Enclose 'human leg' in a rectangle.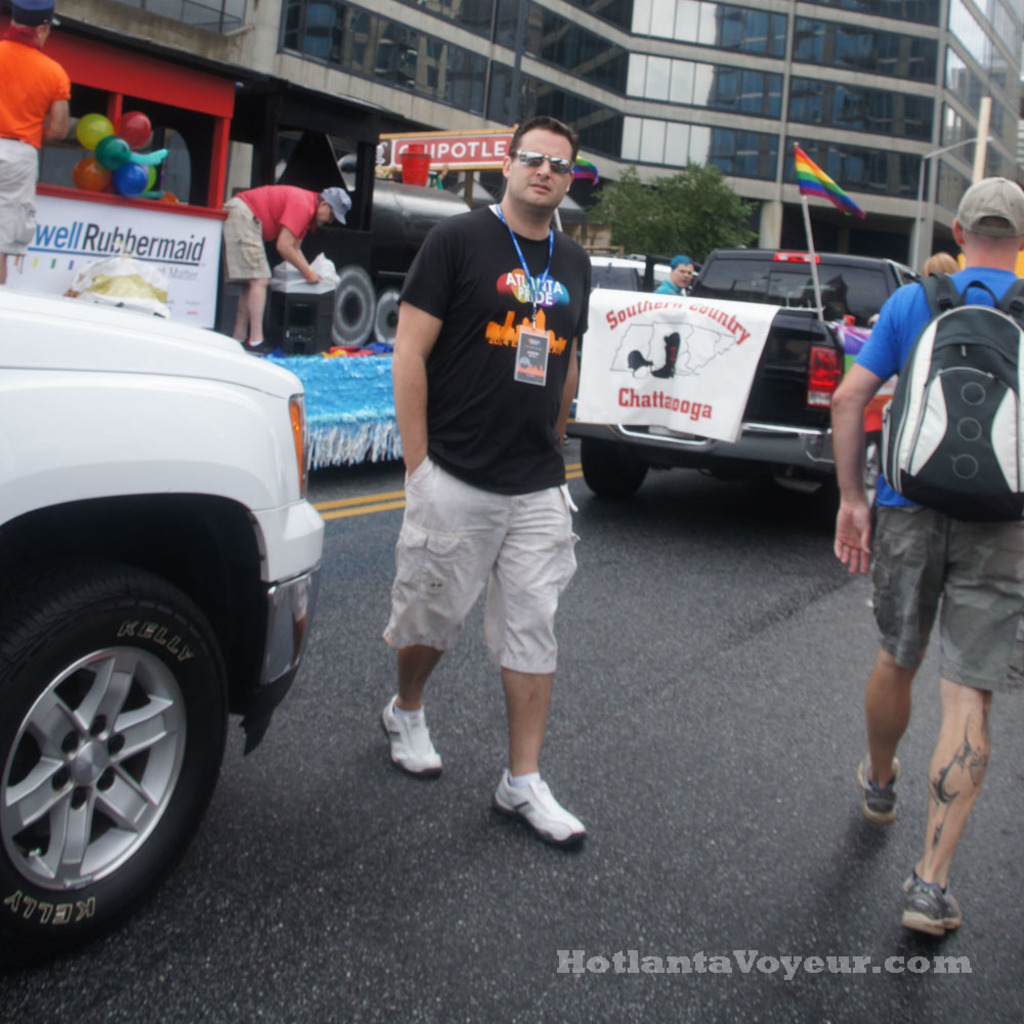
crop(457, 507, 594, 863).
